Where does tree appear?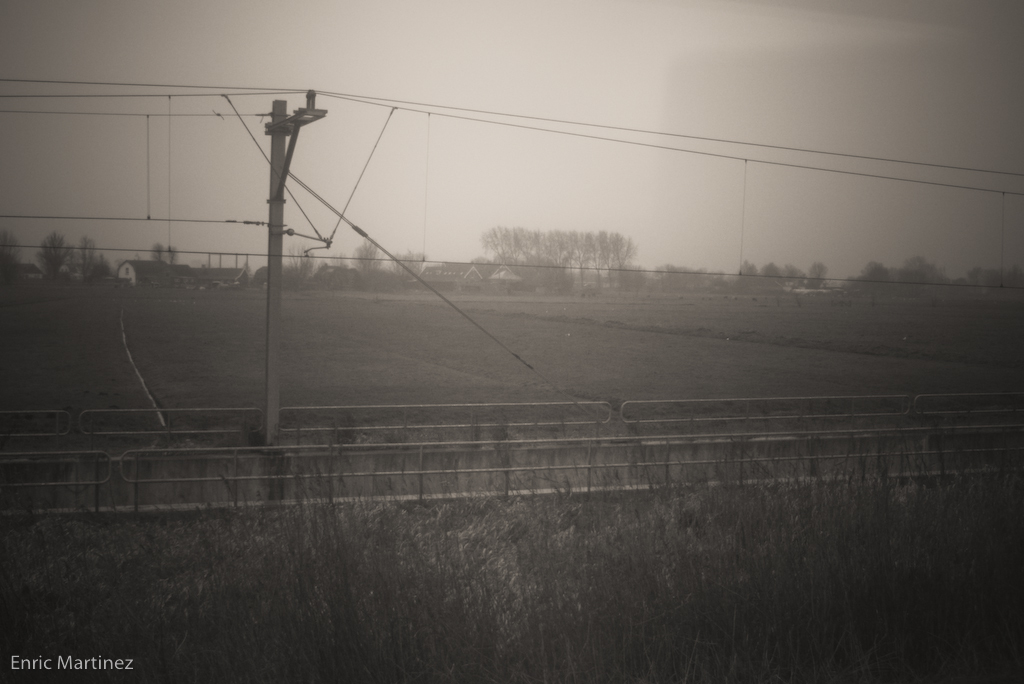
Appears at x1=539 y1=222 x2=581 y2=288.
